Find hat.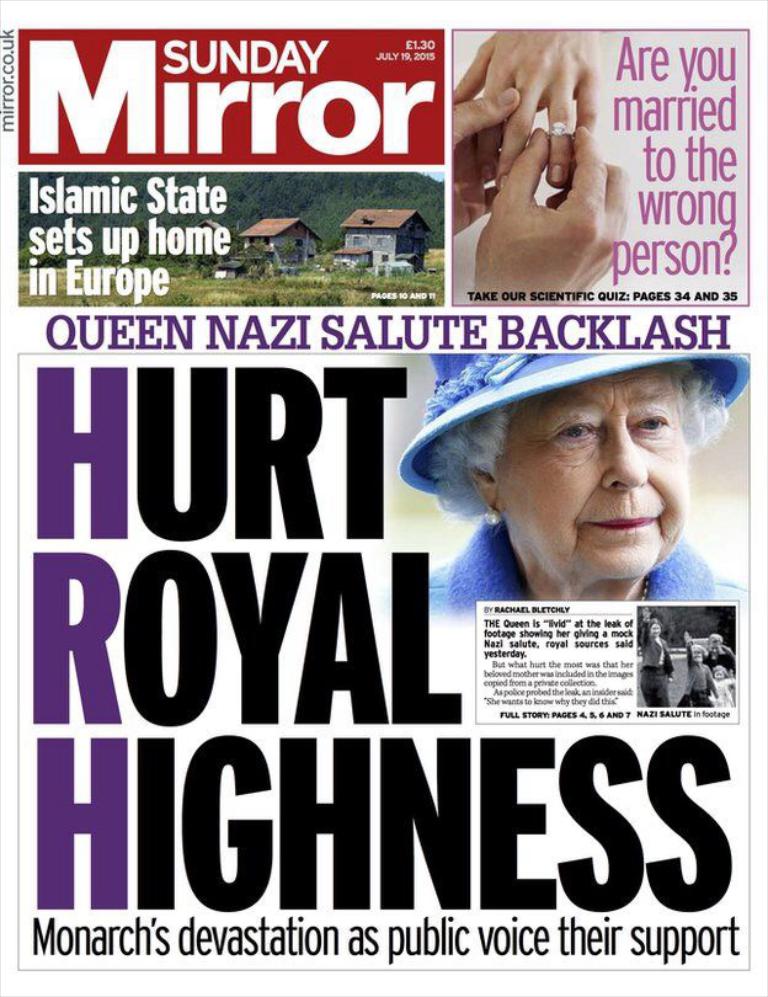
bbox(395, 350, 750, 492).
